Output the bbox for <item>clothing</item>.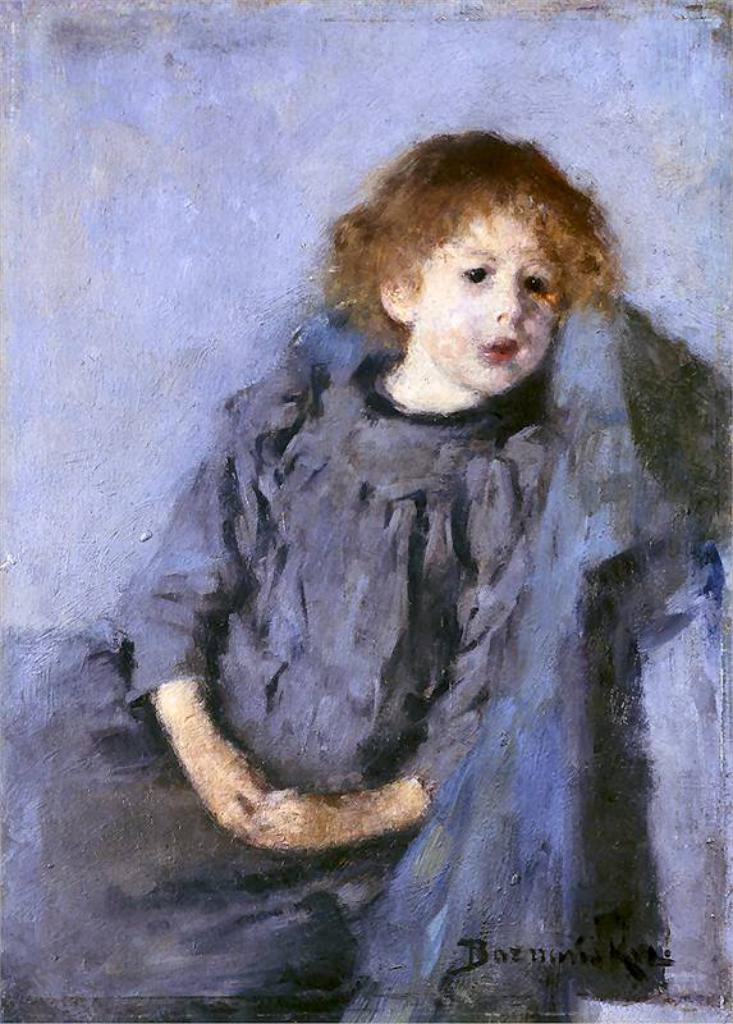
box(0, 346, 548, 968).
